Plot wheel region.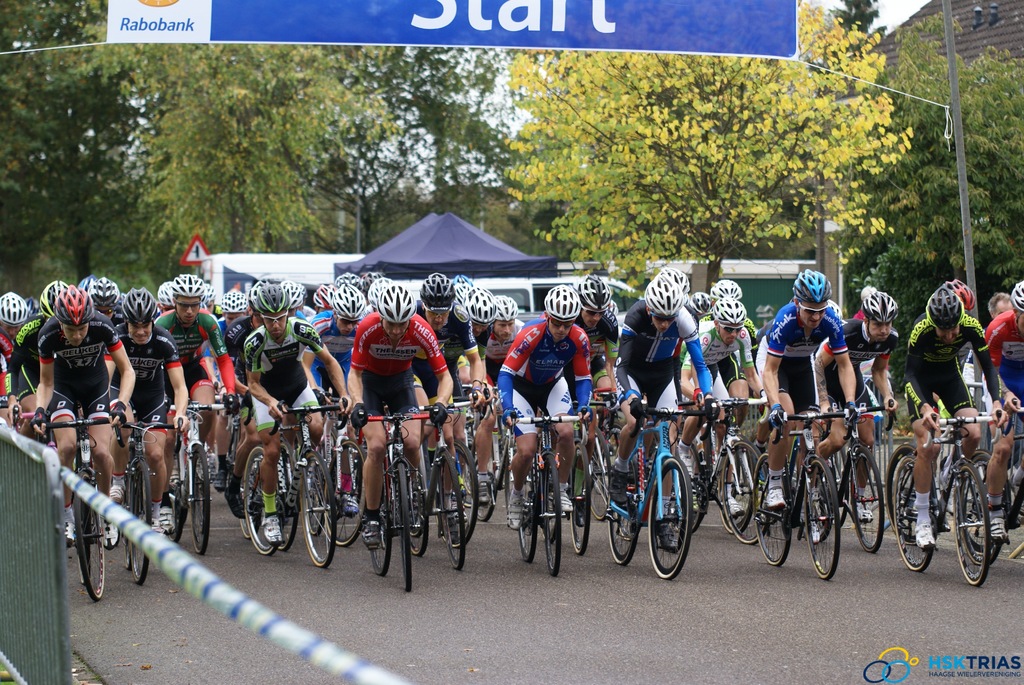
Plotted at x1=436, y1=432, x2=477, y2=548.
